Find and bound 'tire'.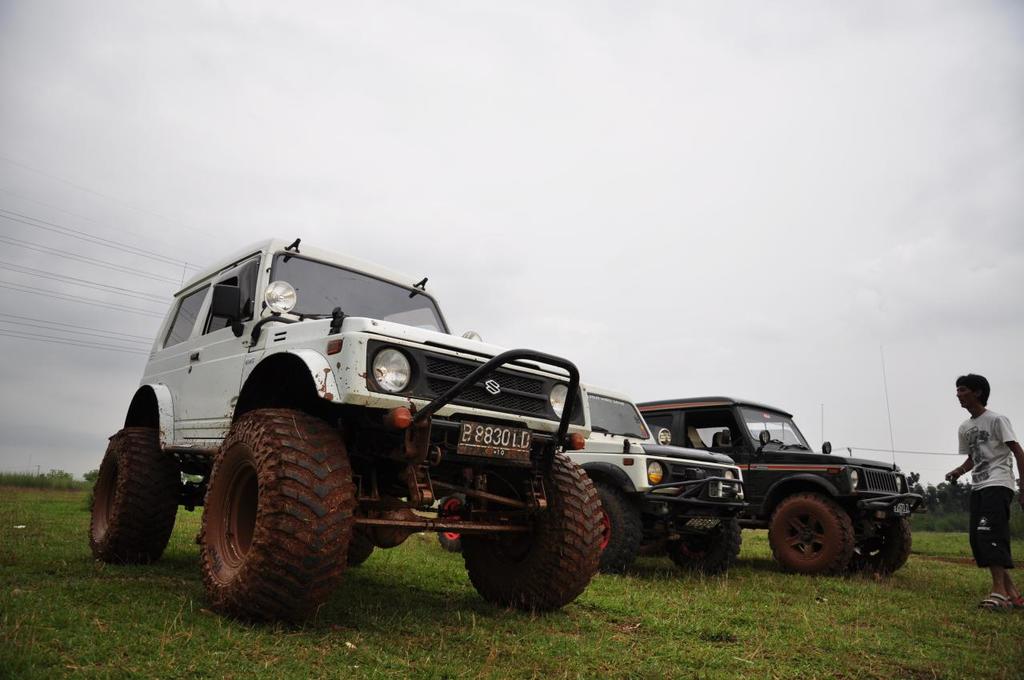
Bound: (849, 514, 910, 575).
